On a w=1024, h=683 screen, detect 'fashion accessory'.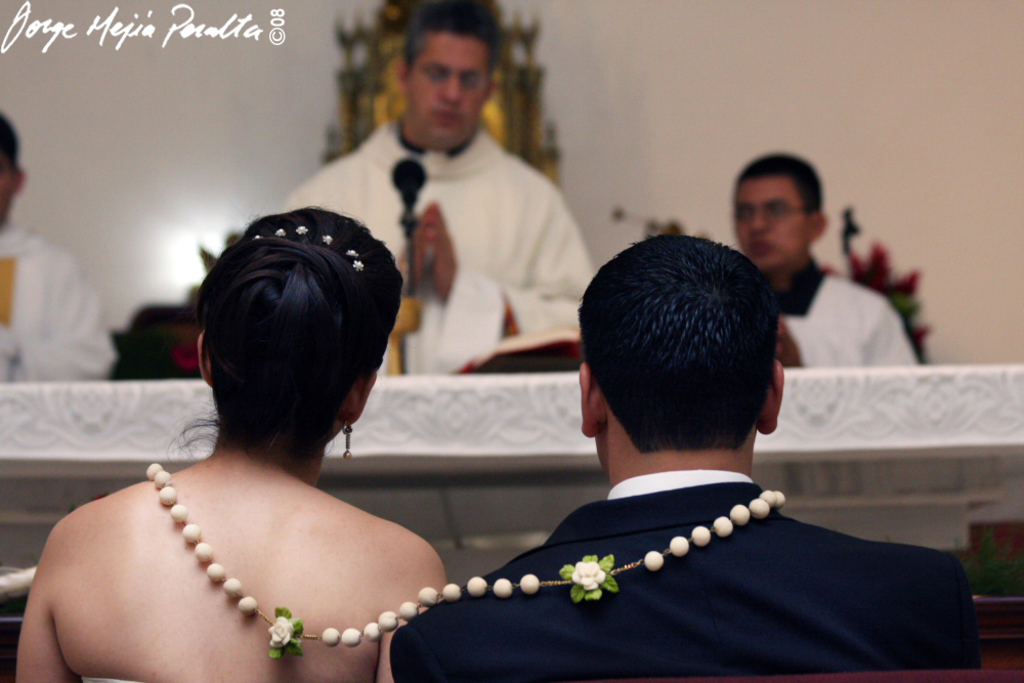
rect(351, 255, 368, 271).
